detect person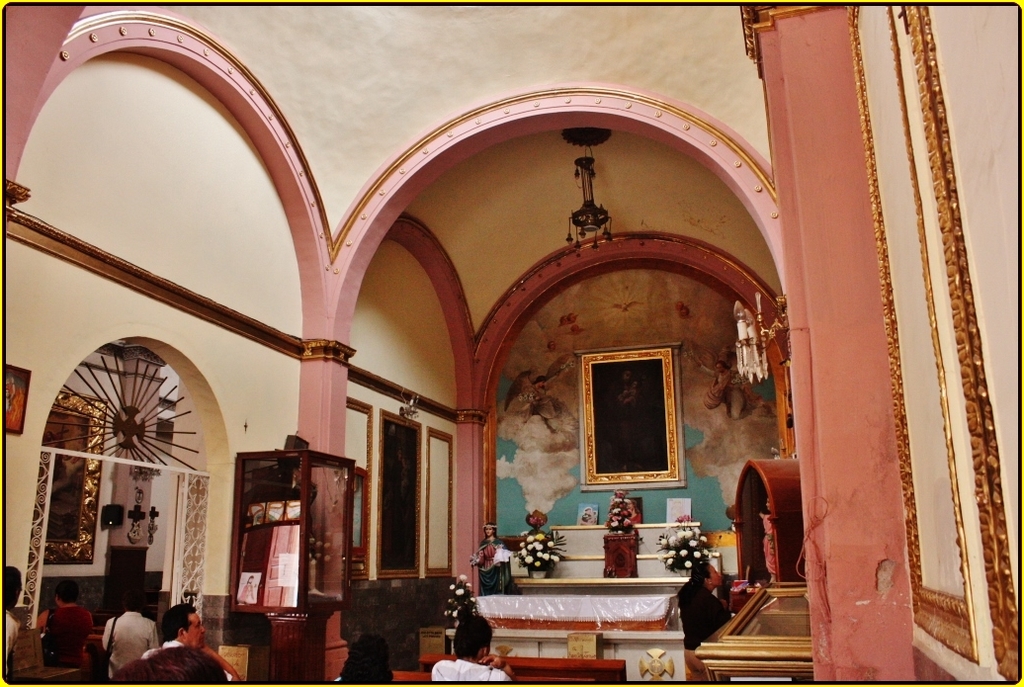
<bbox>431, 618, 513, 680</bbox>
